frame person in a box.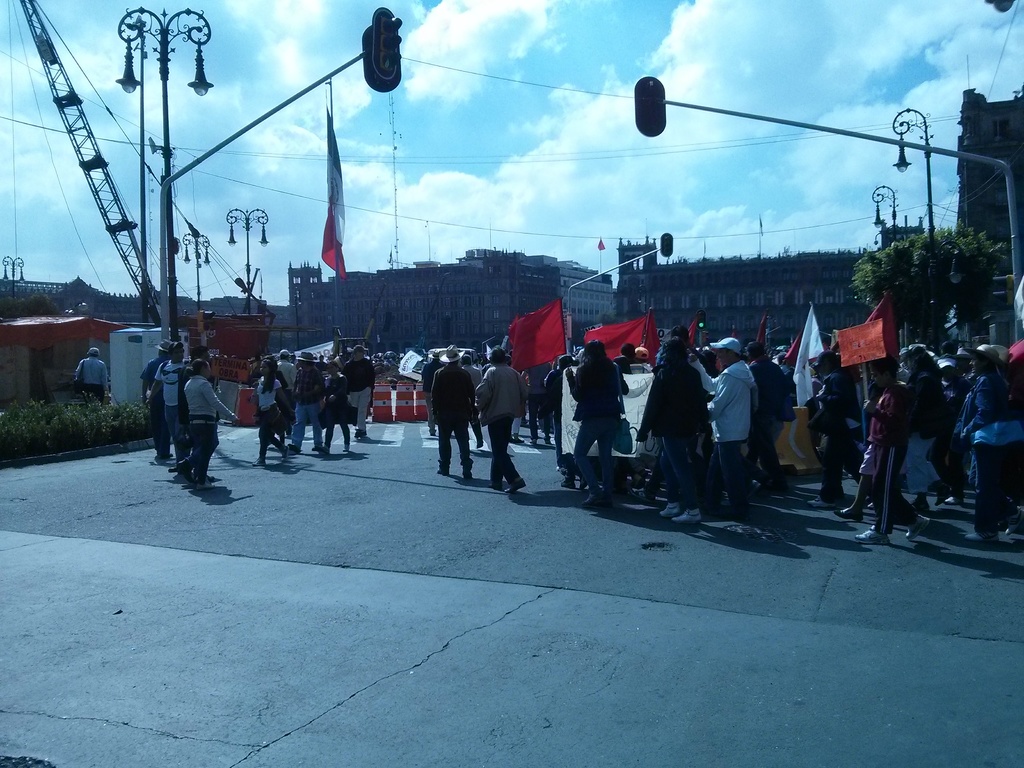
[x1=571, y1=319, x2=627, y2=500].
